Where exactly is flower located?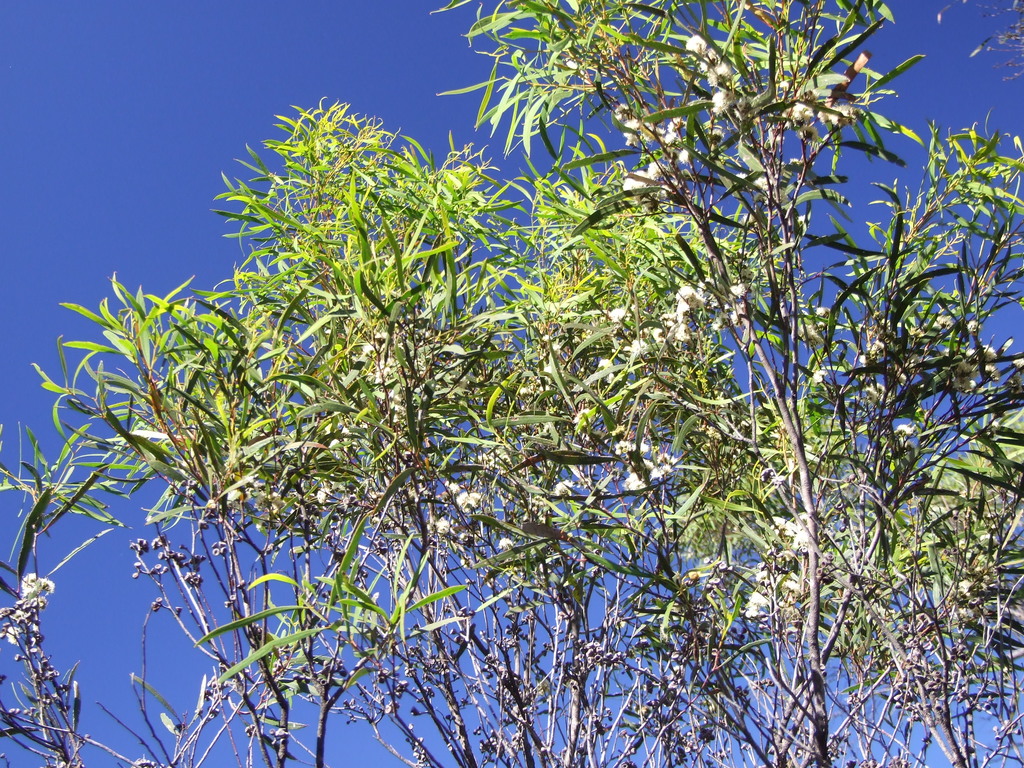
Its bounding box is crop(429, 516, 447, 533).
